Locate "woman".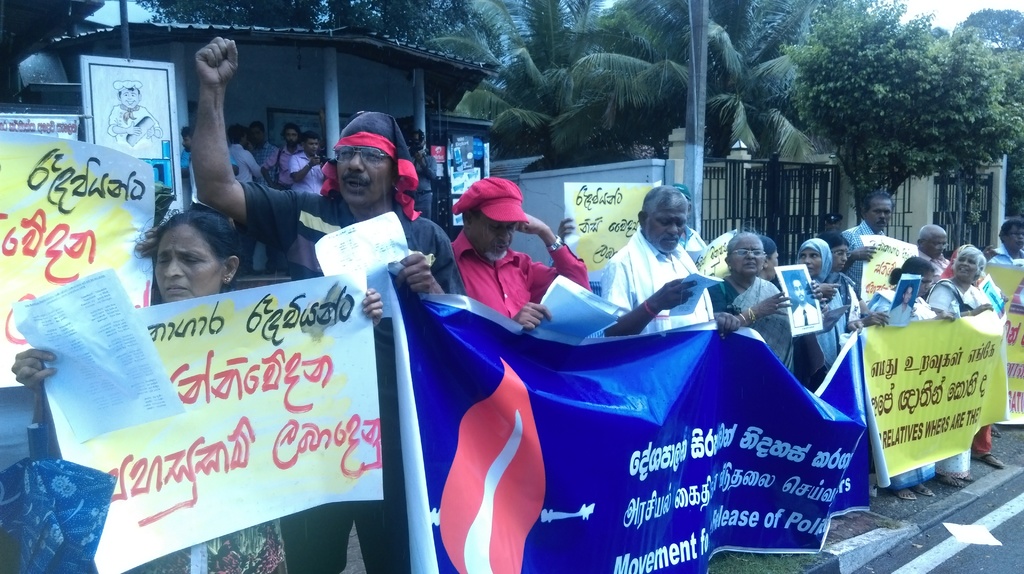
Bounding box: 829:229:886:334.
